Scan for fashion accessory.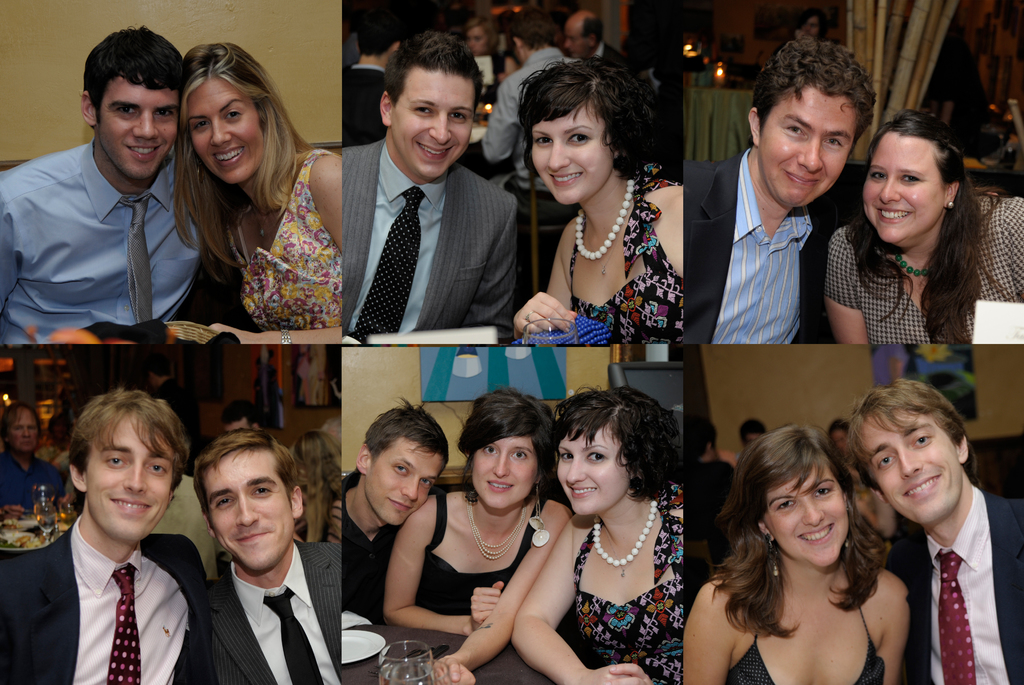
Scan result: bbox=[887, 247, 930, 277].
